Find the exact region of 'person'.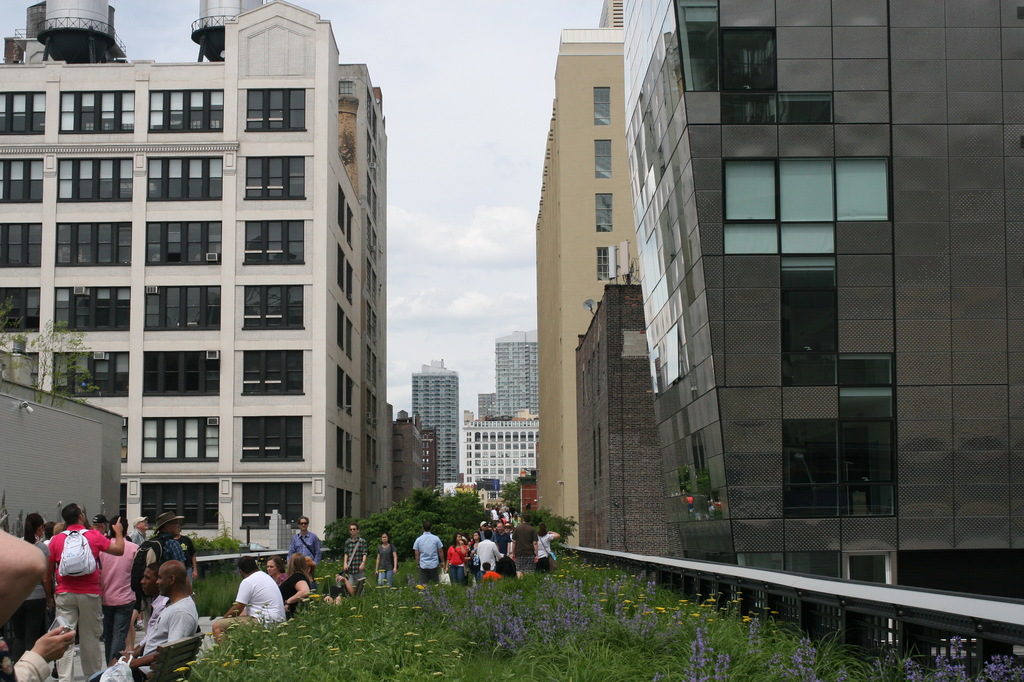
Exact region: rect(269, 518, 319, 592).
